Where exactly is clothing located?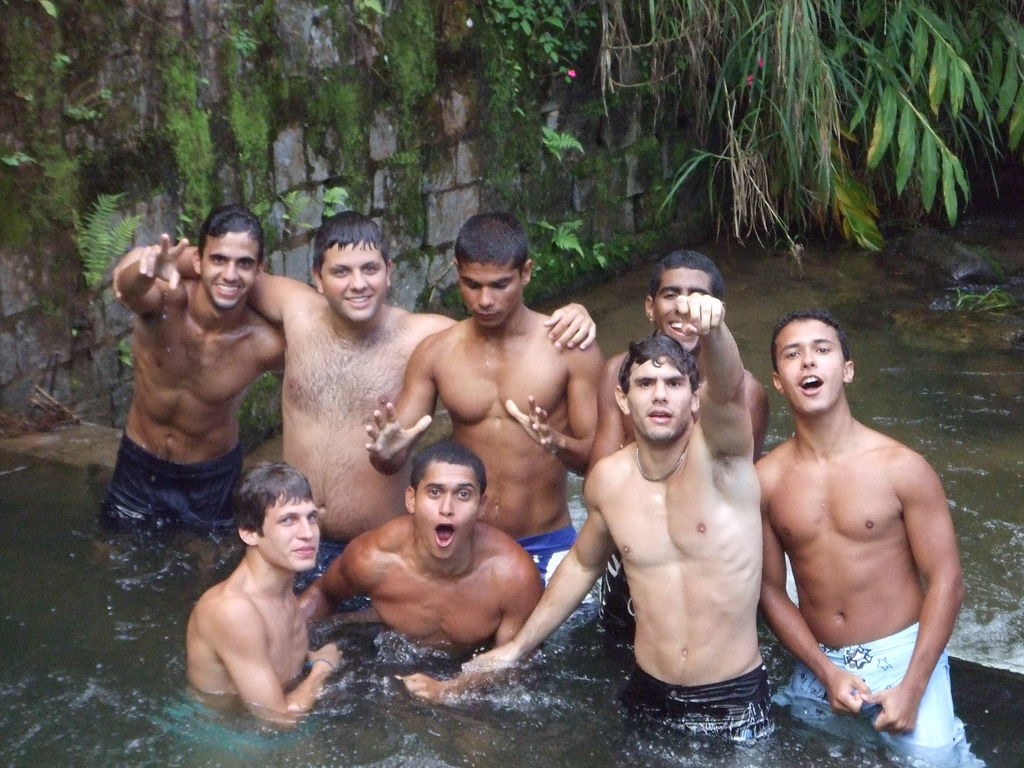
Its bounding box is 292, 541, 373, 611.
